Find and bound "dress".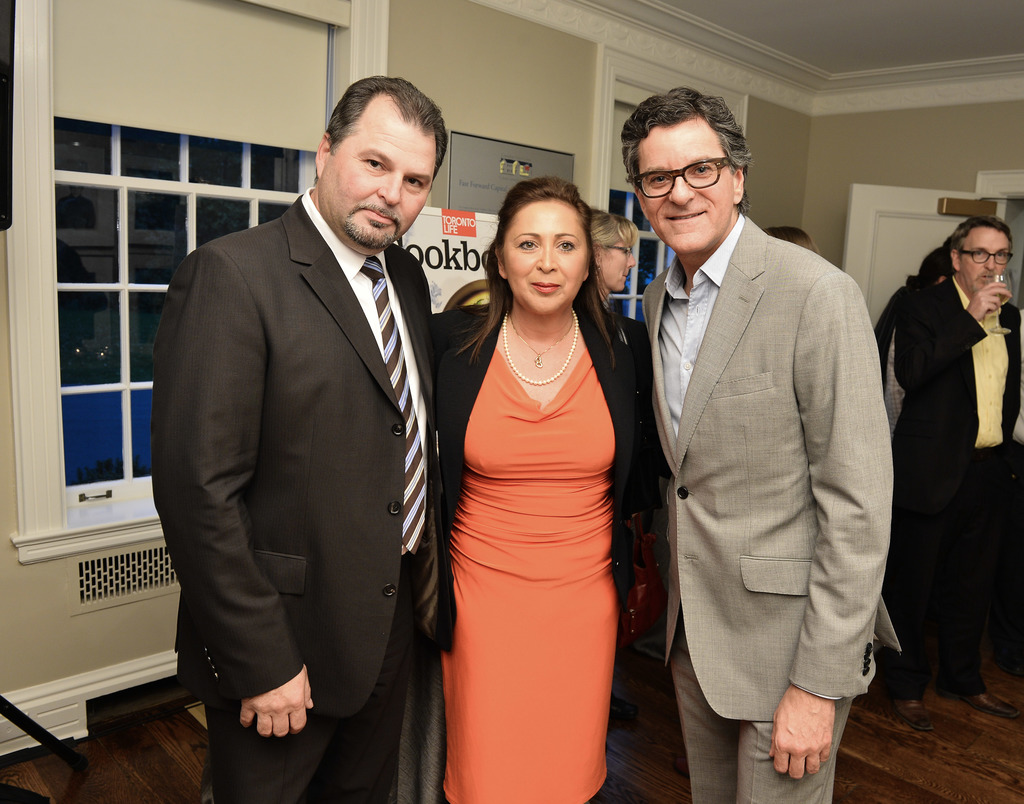
Bound: (434, 269, 635, 769).
